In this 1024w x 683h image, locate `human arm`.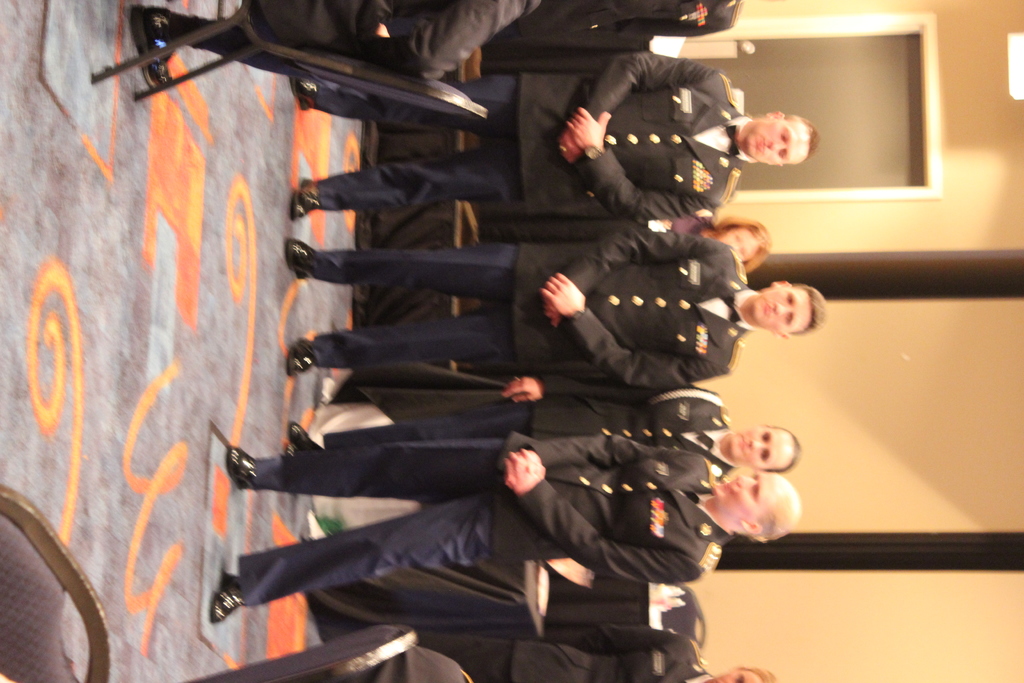
Bounding box: <region>493, 365, 659, 403</region>.
